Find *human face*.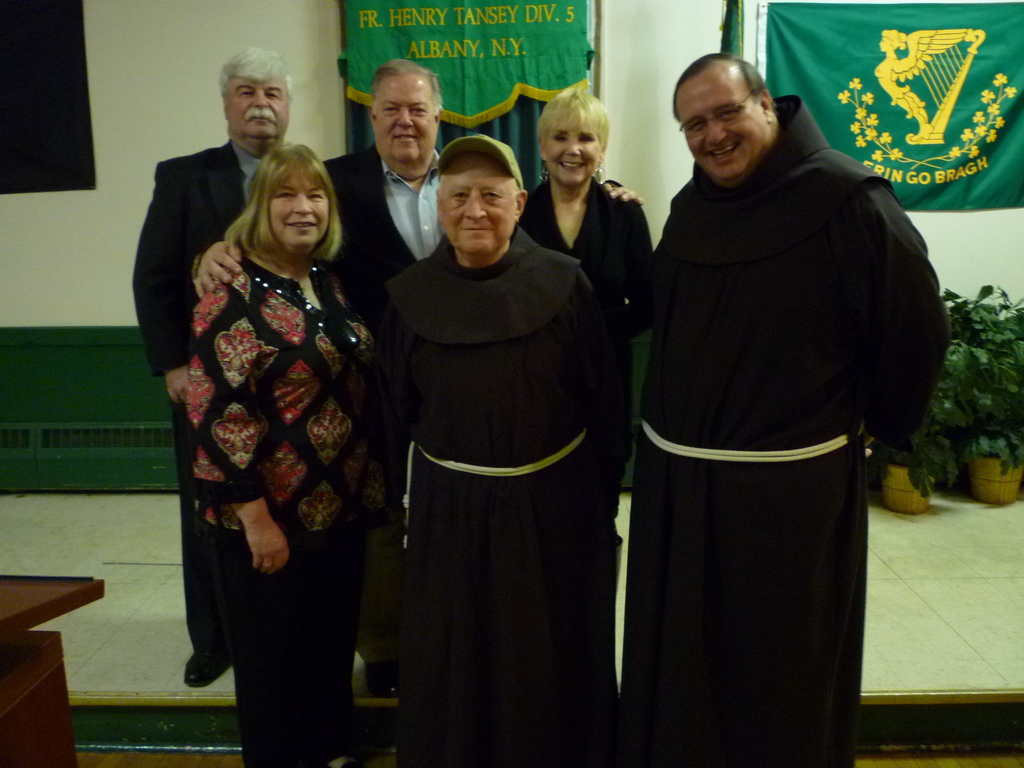
BBox(232, 71, 288, 140).
